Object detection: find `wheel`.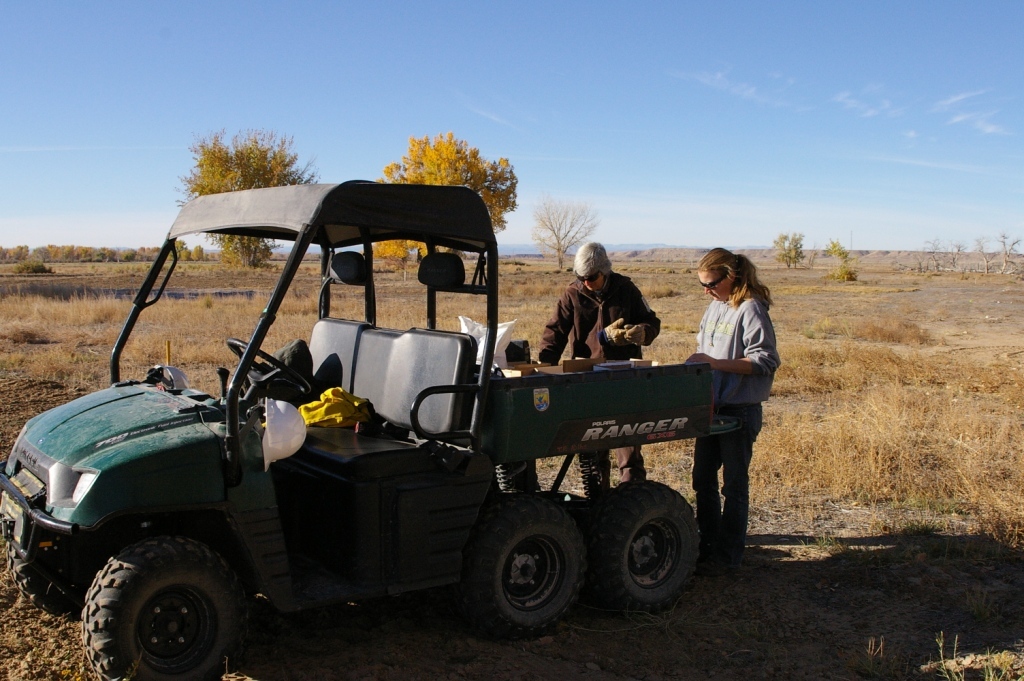
select_region(460, 496, 589, 638).
